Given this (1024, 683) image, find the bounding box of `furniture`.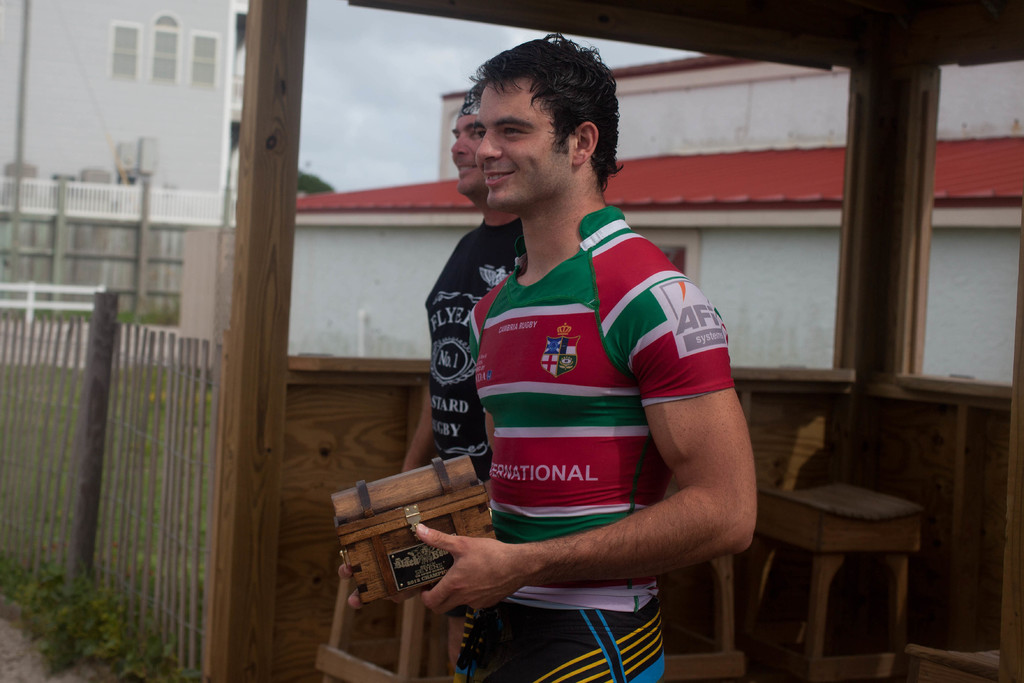
bbox=[316, 580, 453, 682].
